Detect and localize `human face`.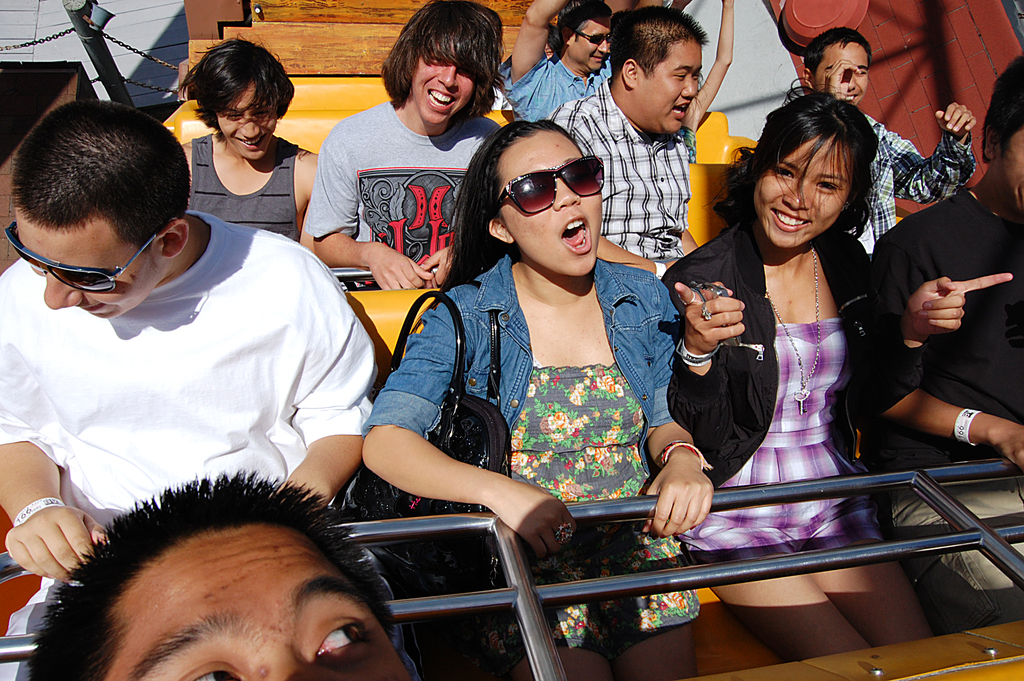
Localized at (90,533,420,680).
